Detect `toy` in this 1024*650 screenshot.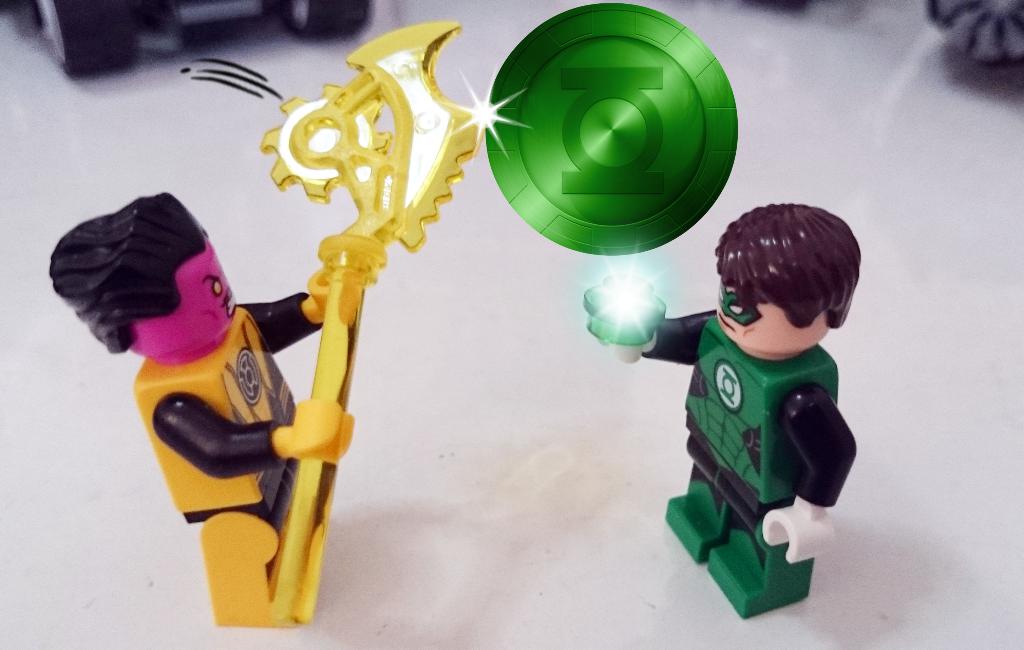
Detection: 485 4 735 257.
